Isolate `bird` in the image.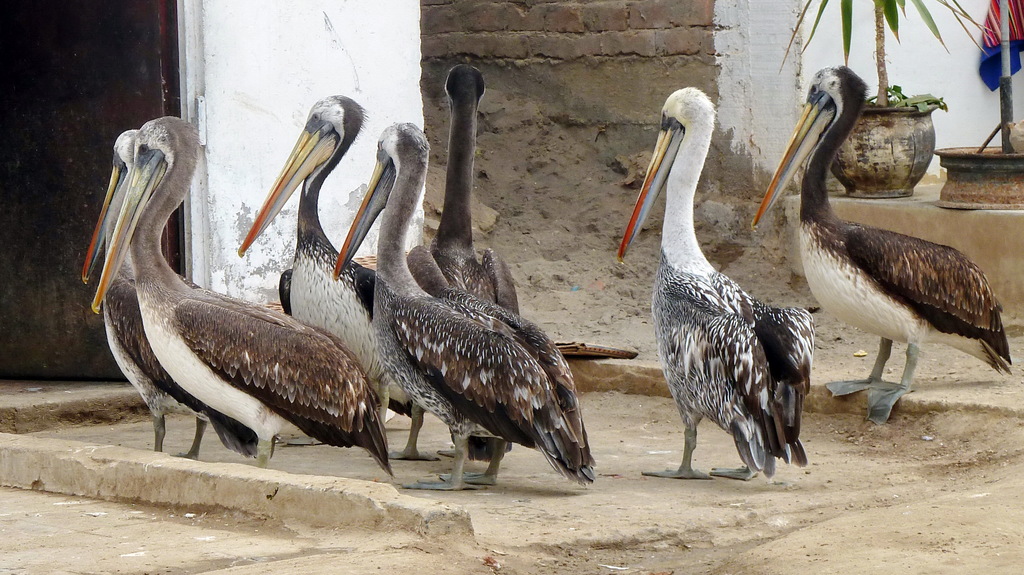
Isolated region: box=[751, 63, 1012, 422].
